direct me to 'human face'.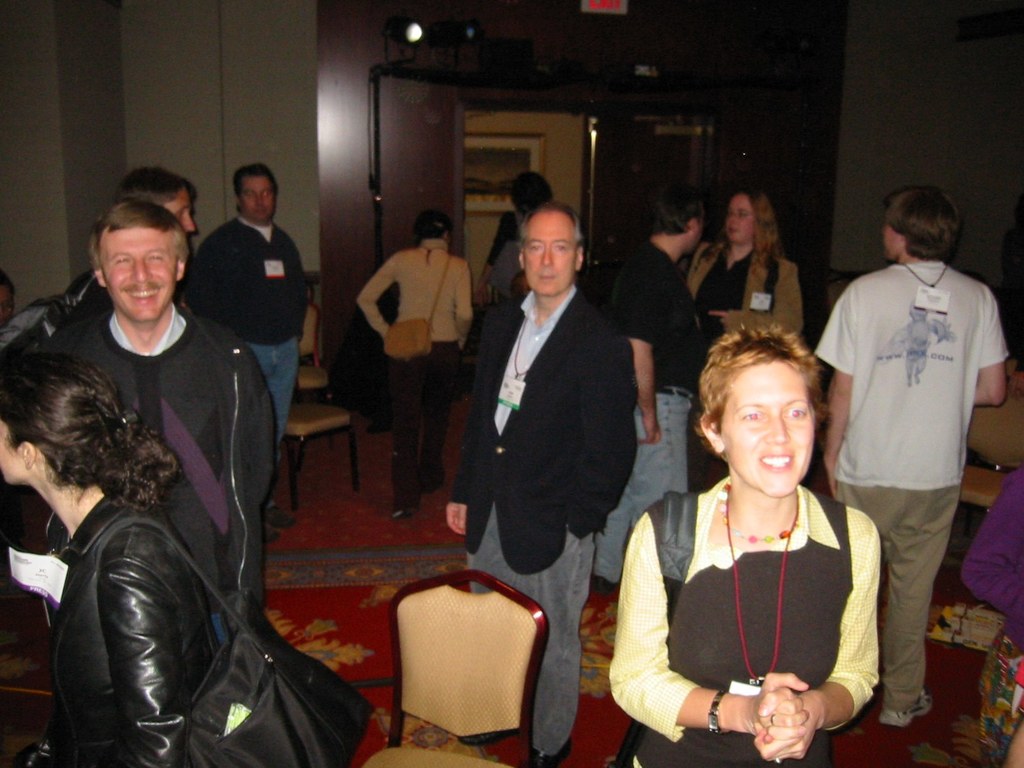
Direction: 0:424:22:484.
